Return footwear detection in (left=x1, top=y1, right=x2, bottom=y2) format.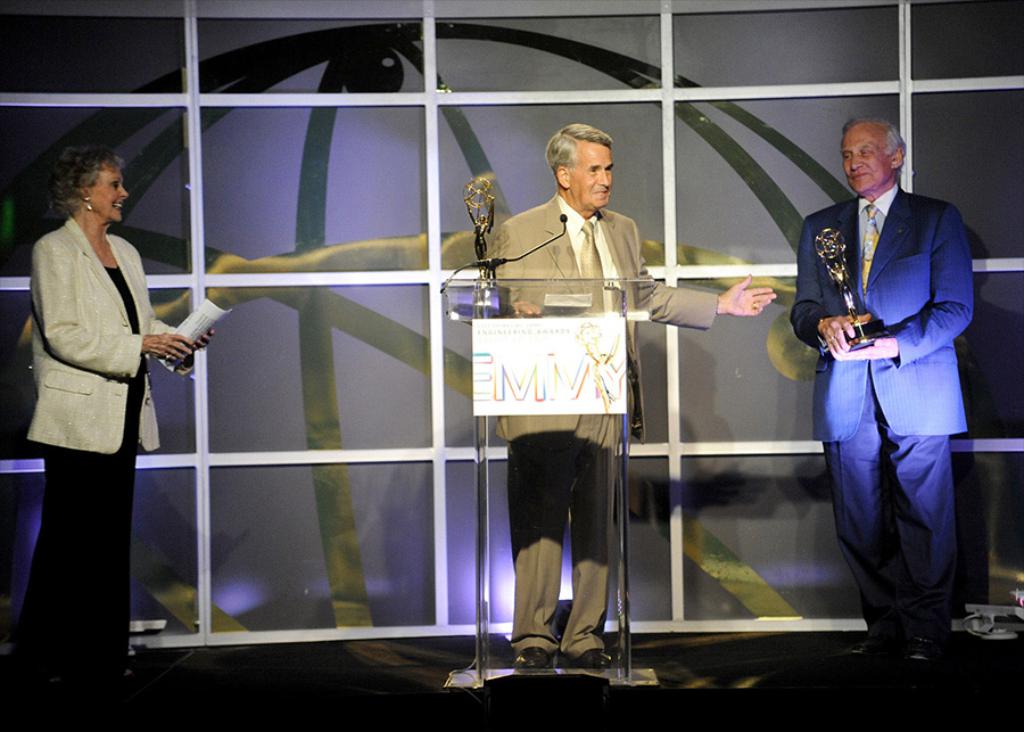
(left=853, top=638, right=897, bottom=658).
